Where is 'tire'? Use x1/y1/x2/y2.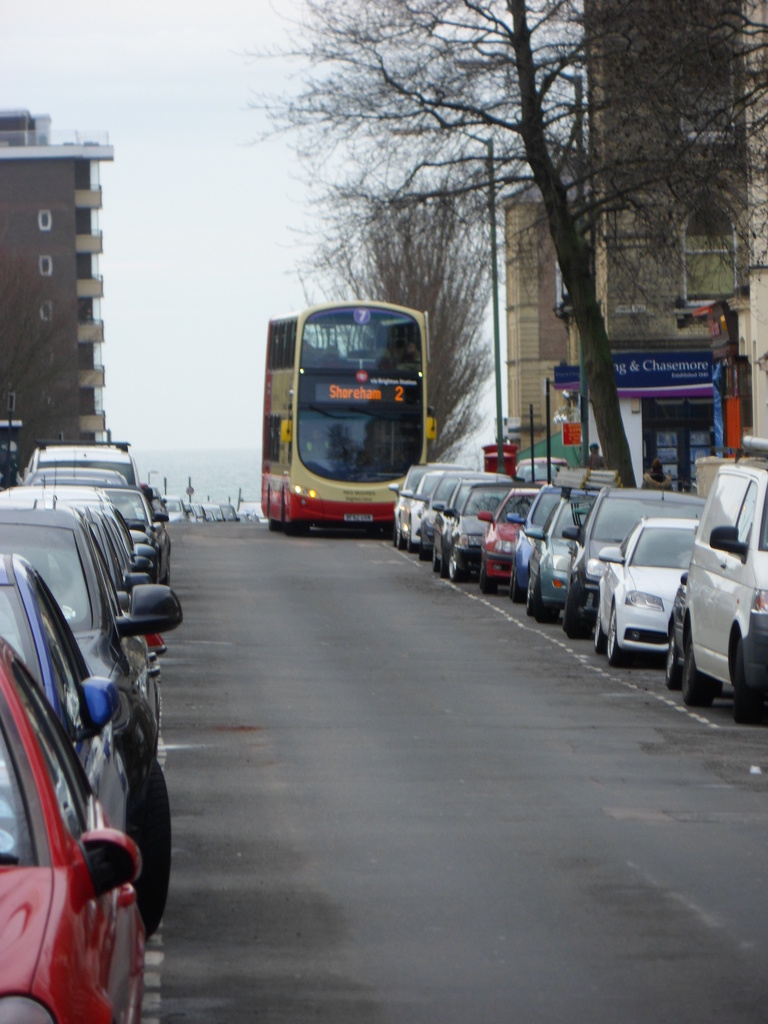
450/555/466/581.
